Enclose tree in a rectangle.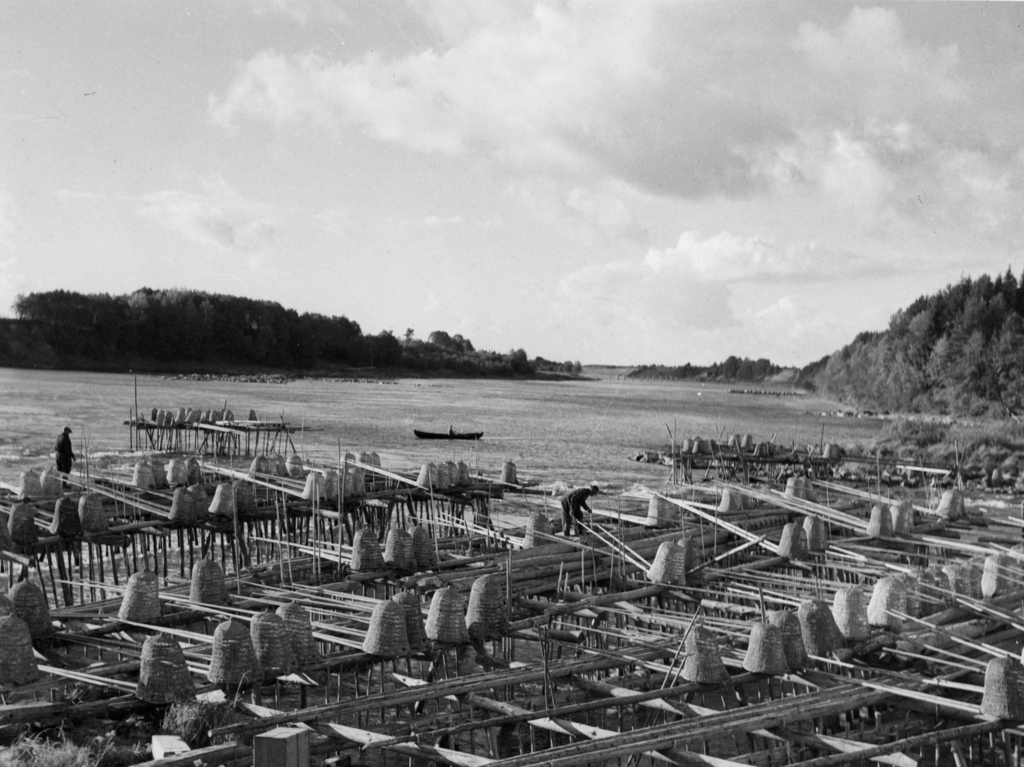
pyautogui.locateOnScreen(429, 329, 463, 350).
